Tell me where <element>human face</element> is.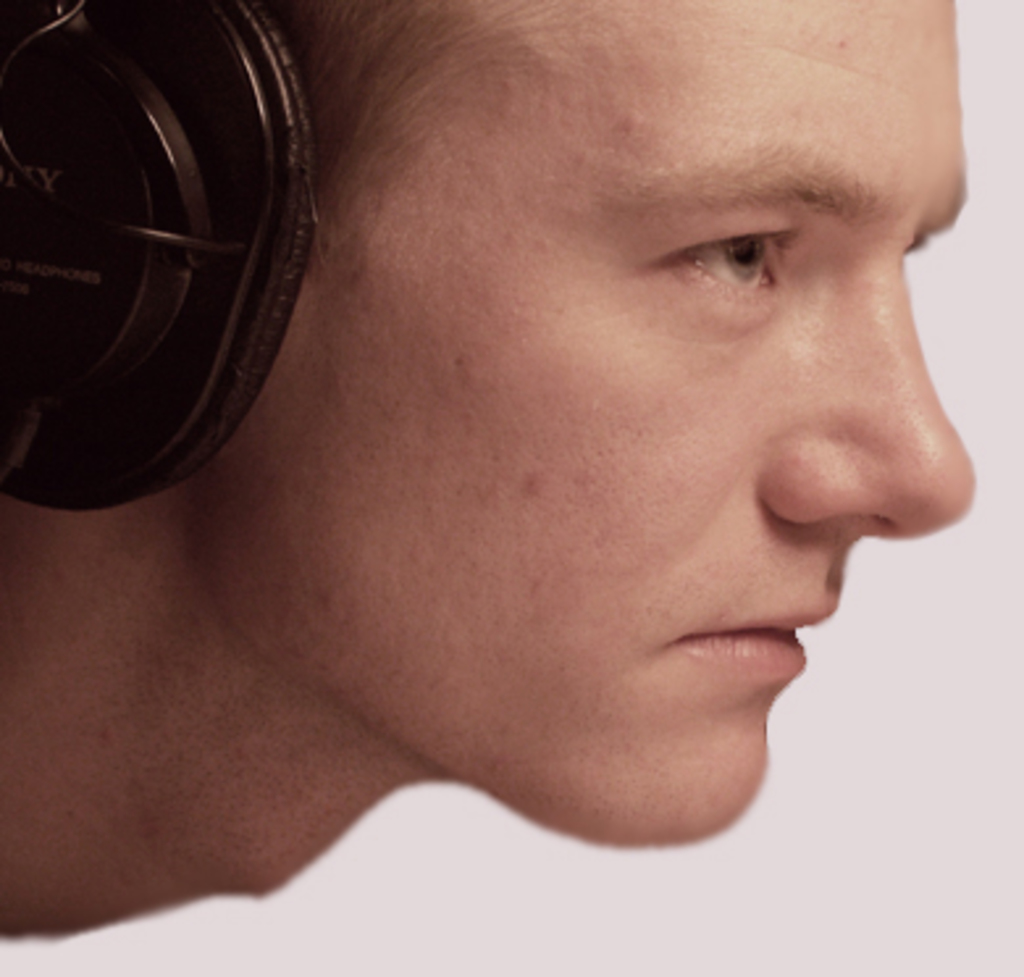
<element>human face</element> is at (left=150, top=0, right=1023, bottom=835).
